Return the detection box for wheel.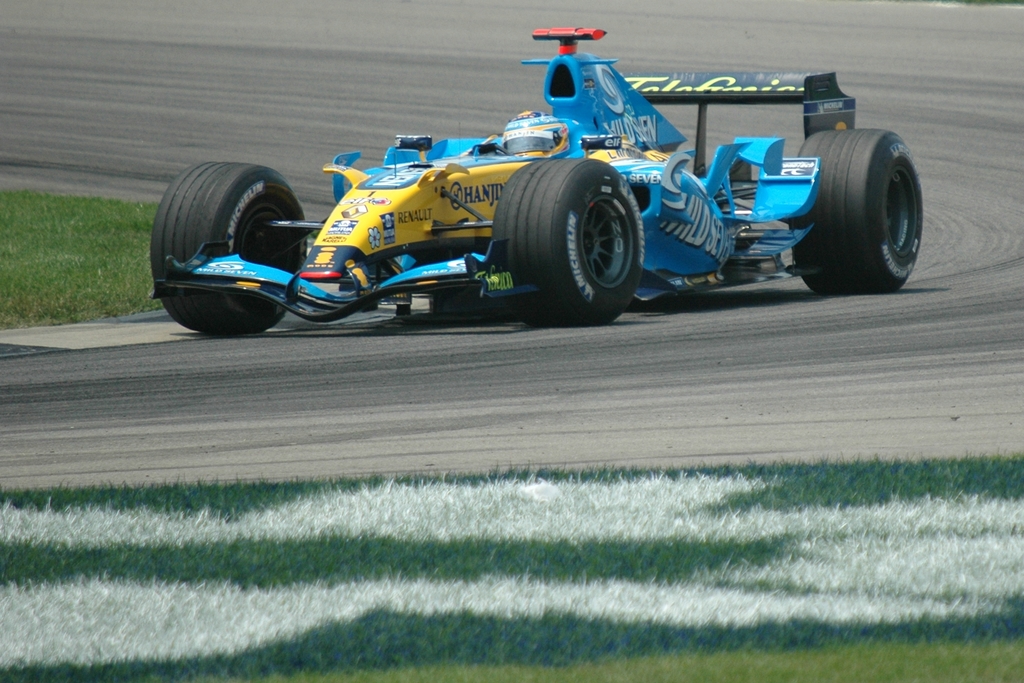
detection(518, 142, 653, 307).
